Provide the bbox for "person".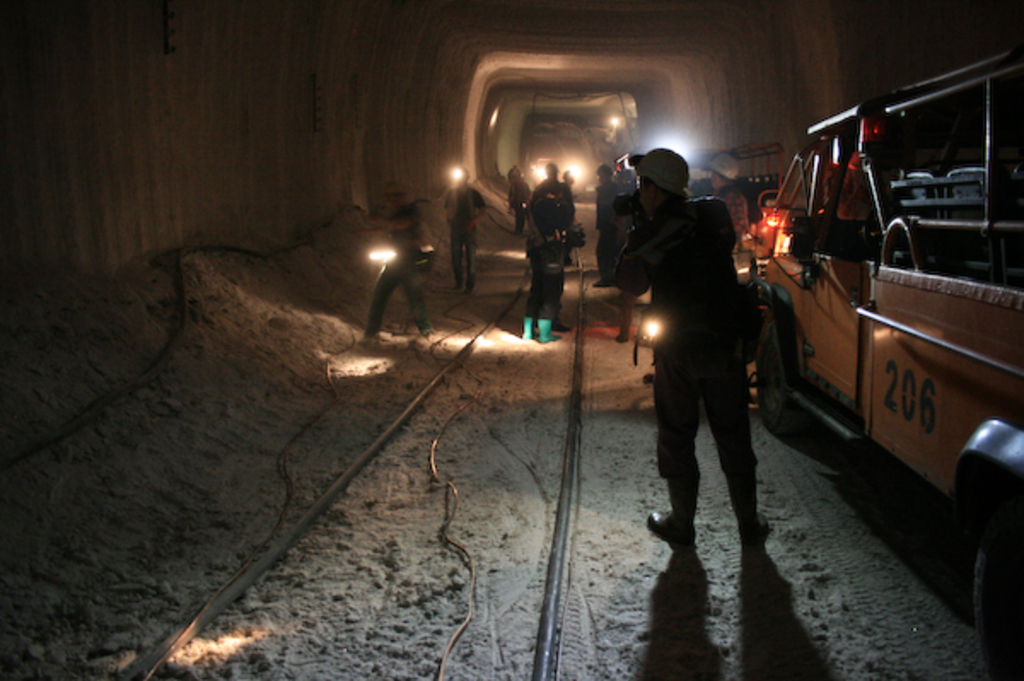
select_region(522, 229, 567, 341).
